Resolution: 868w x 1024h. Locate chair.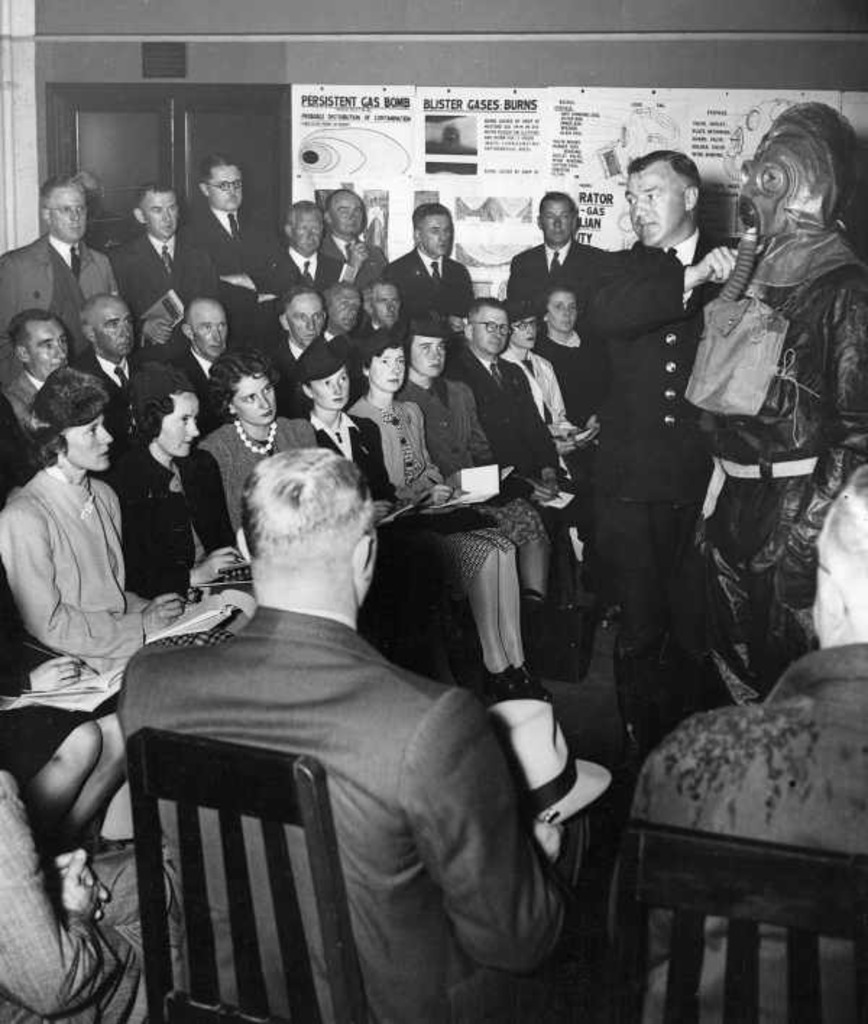
<bbox>120, 725, 366, 1023</bbox>.
